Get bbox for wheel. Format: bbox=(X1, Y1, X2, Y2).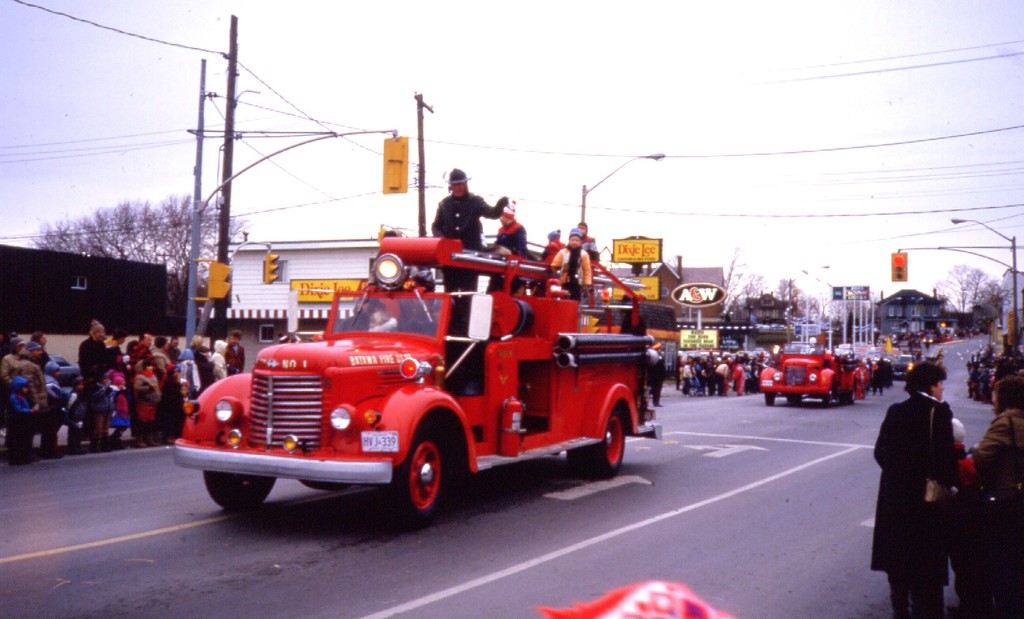
bbox=(301, 479, 353, 494).
